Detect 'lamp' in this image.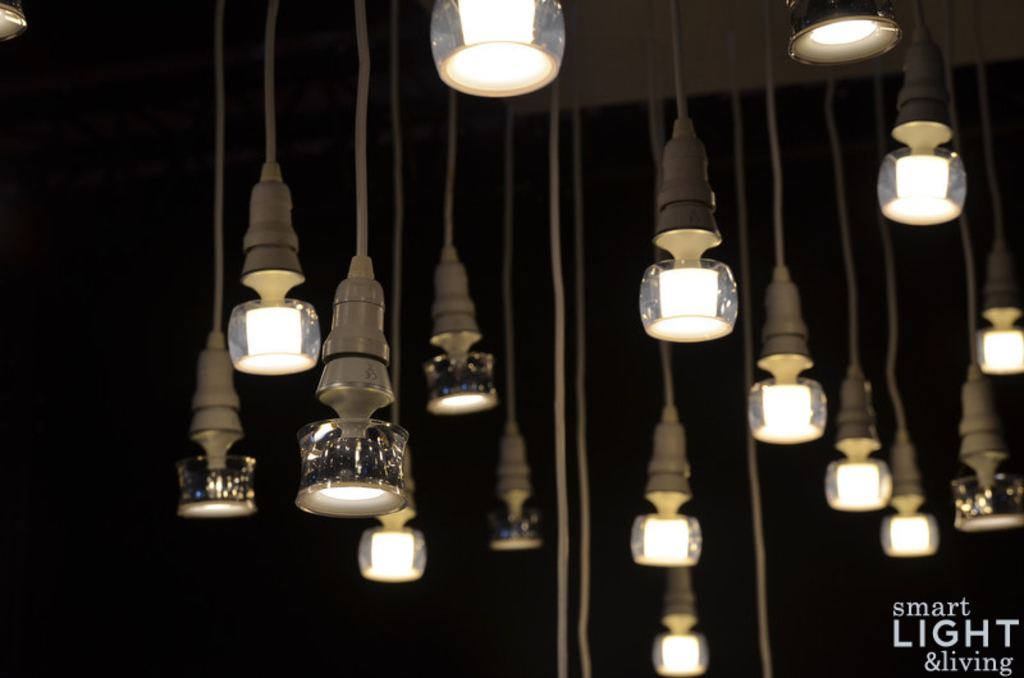
Detection: (x1=876, y1=0, x2=964, y2=233).
